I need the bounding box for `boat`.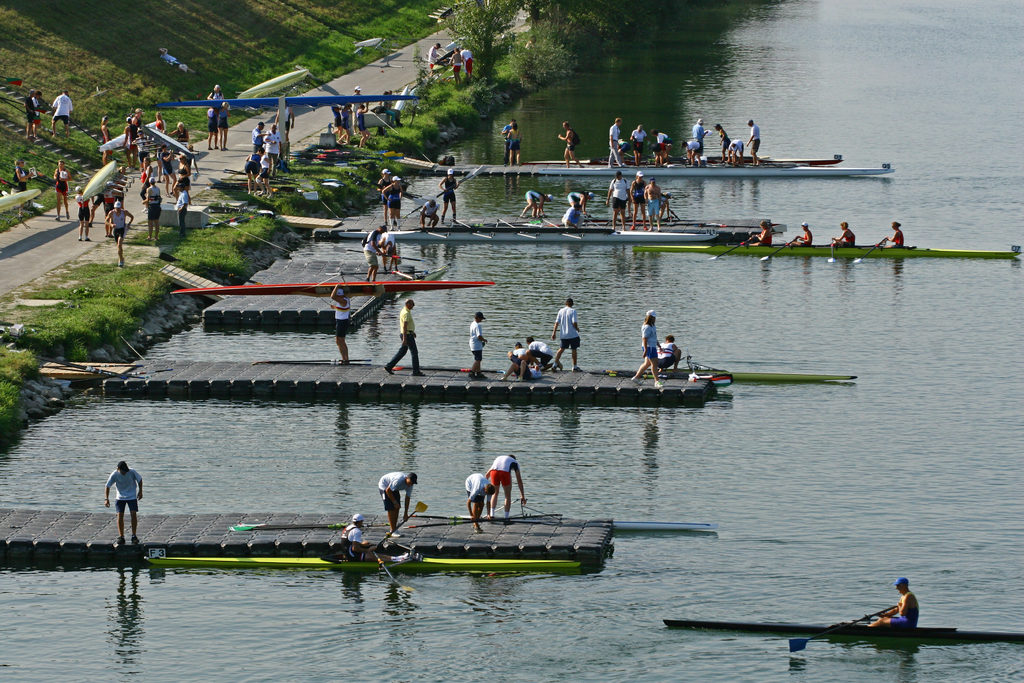
Here it is: bbox=(136, 550, 584, 571).
